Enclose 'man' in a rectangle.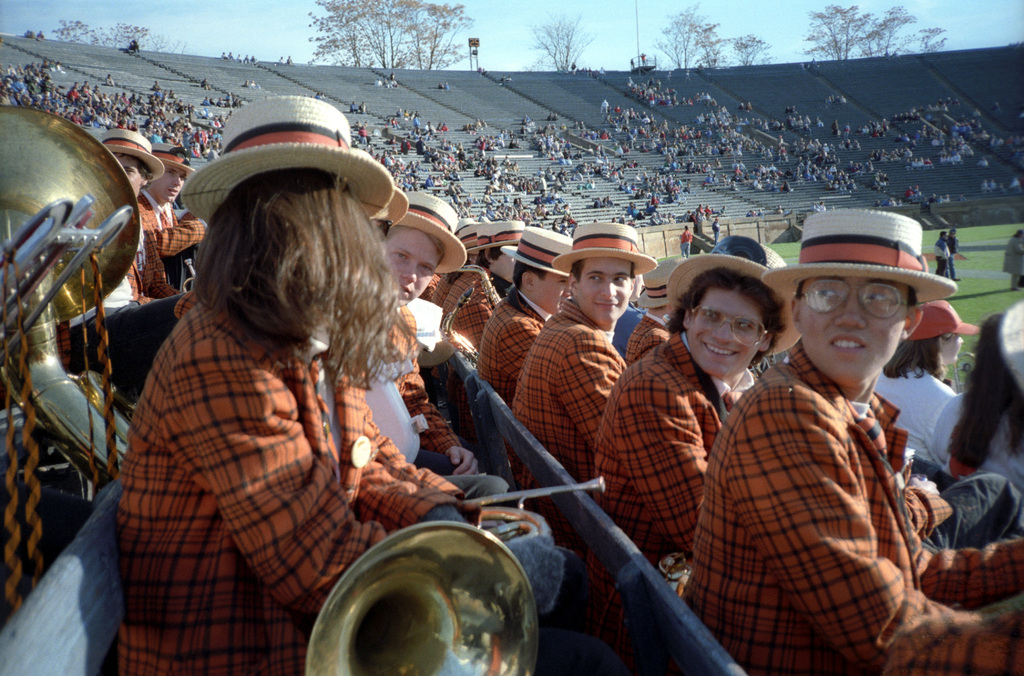
locate(478, 223, 572, 401).
